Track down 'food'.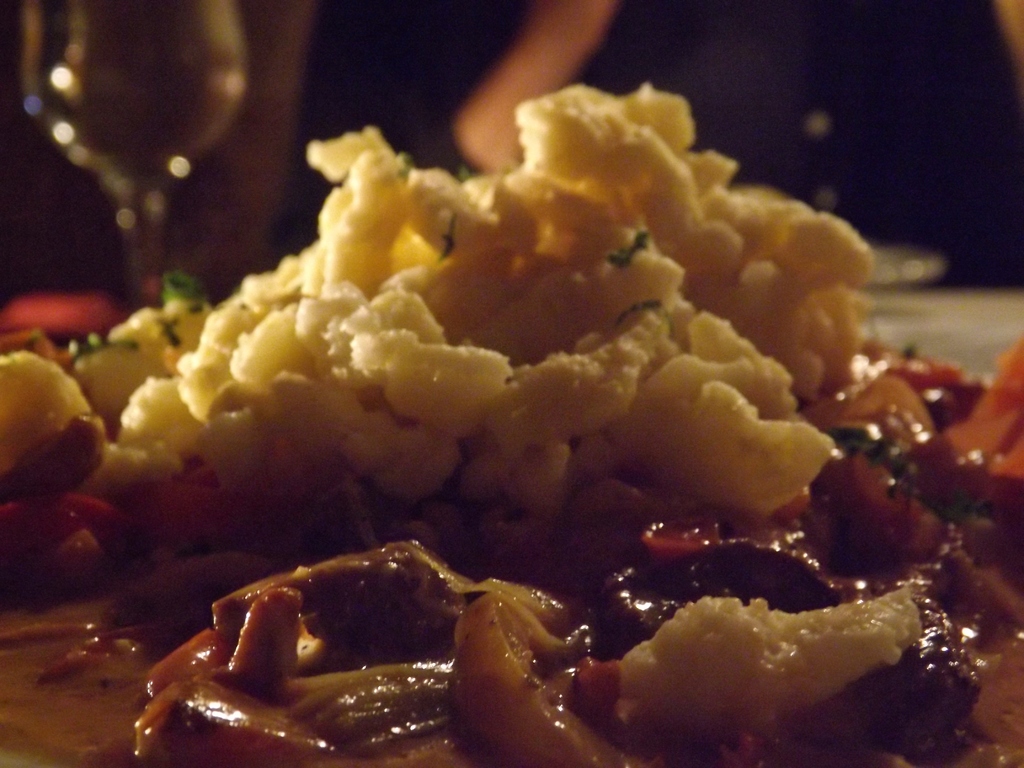
Tracked to 0:340:1023:767.
